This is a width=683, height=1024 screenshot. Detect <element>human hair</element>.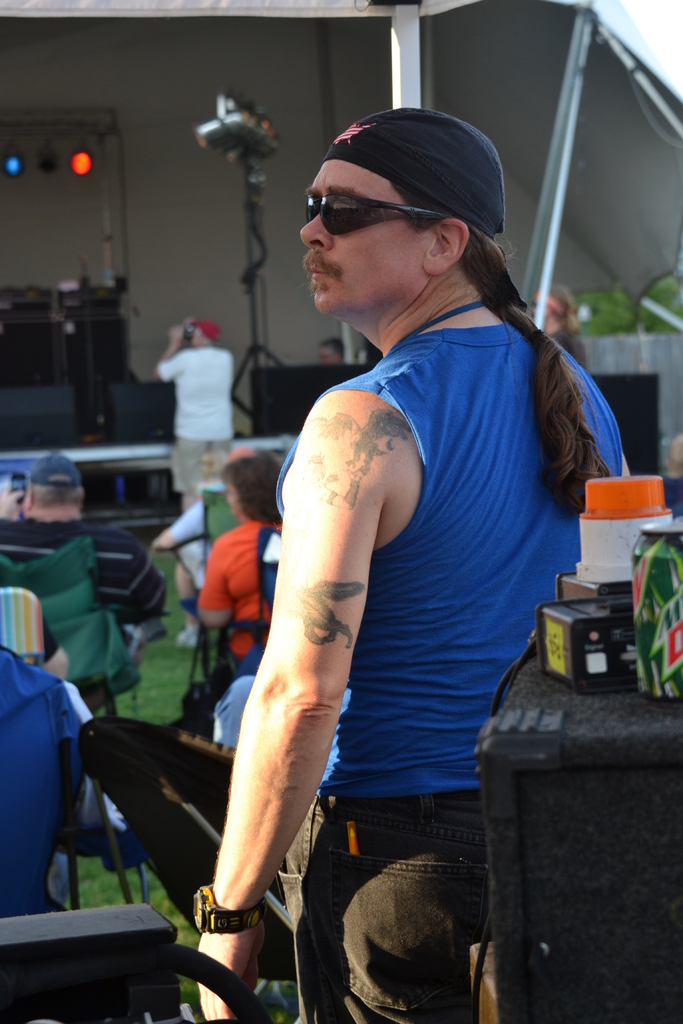
<region>31, 474, 85, 513</region>.
